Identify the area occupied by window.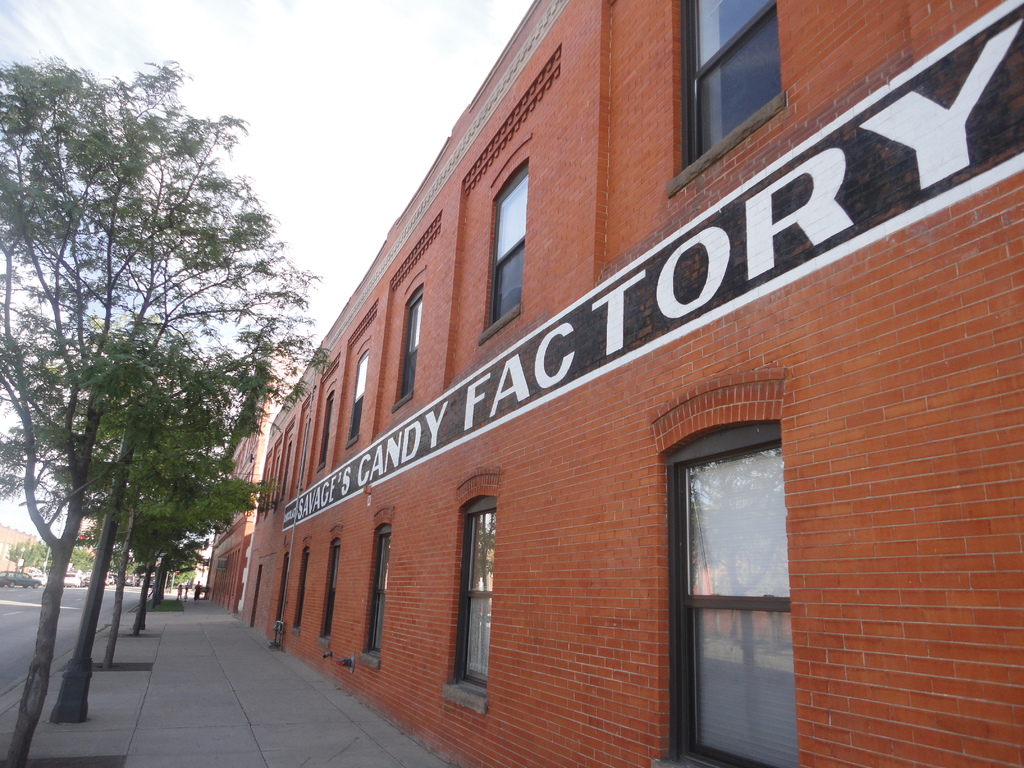
Area: bbox(678, 0, 779, 173).
